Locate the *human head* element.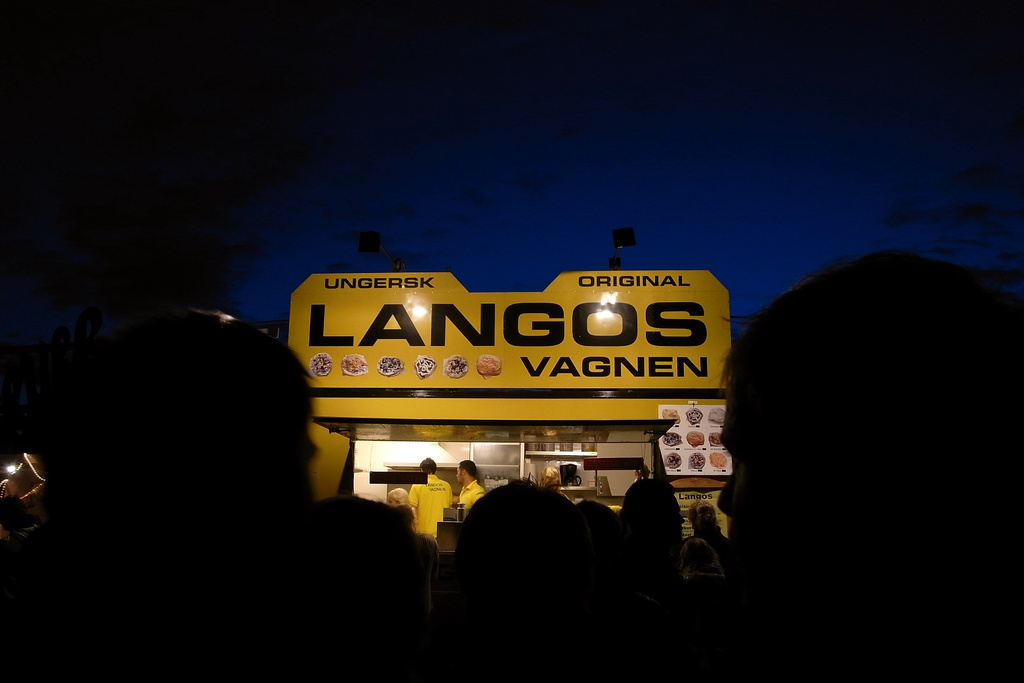
Element bbox: x1=701 y1=253 x2=1011 y2=583.
